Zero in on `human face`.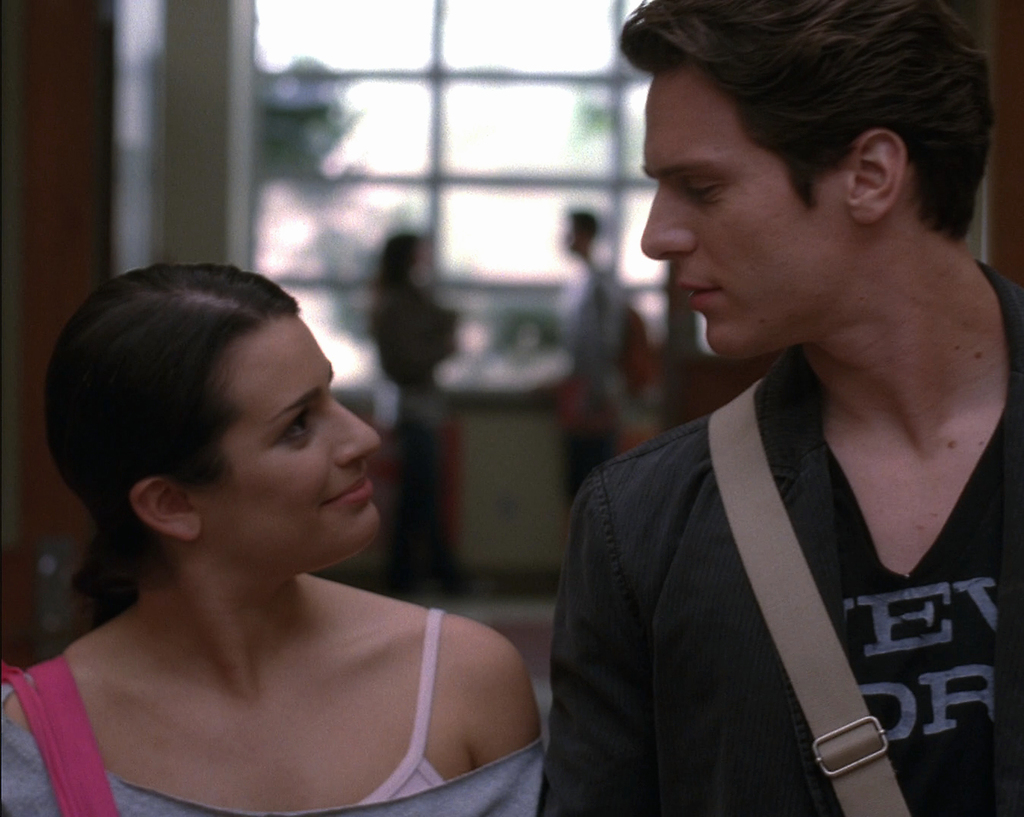
Zeroed in: (191, 314, 385, 565).
